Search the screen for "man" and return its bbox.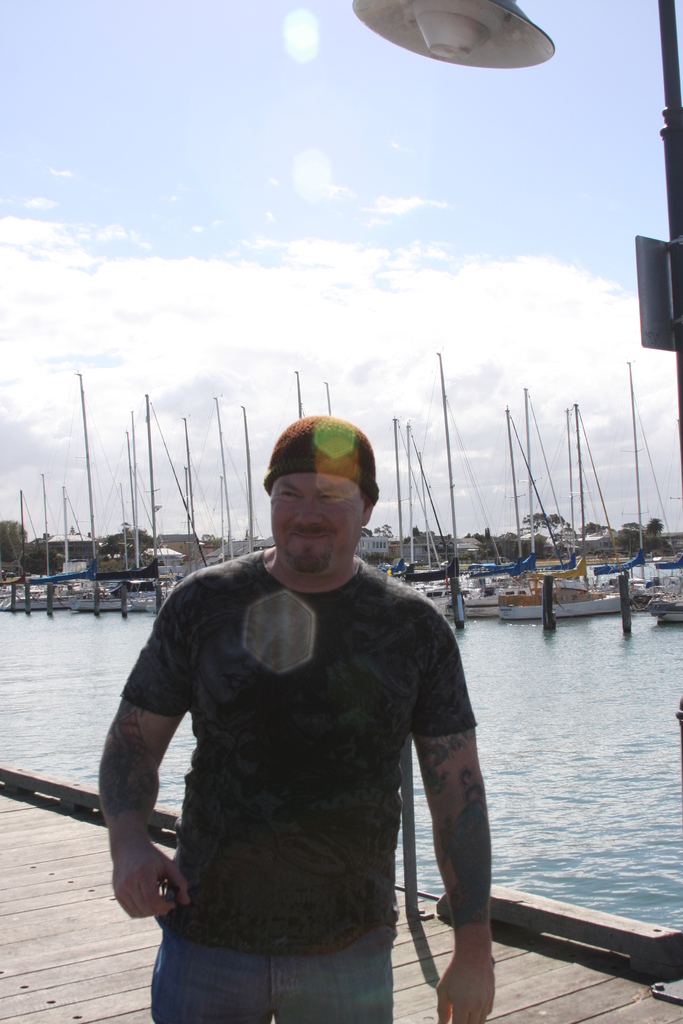
Found: box(106, 389, 496, 1023).
